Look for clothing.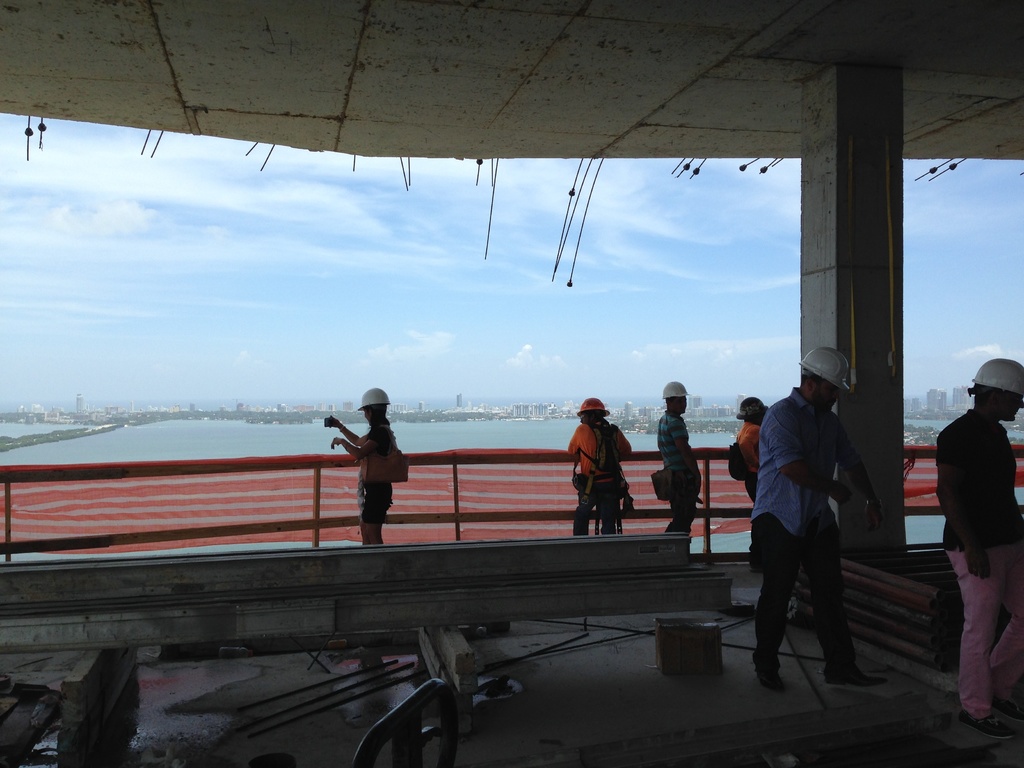
Found: (935, 408, 1023, 723).
